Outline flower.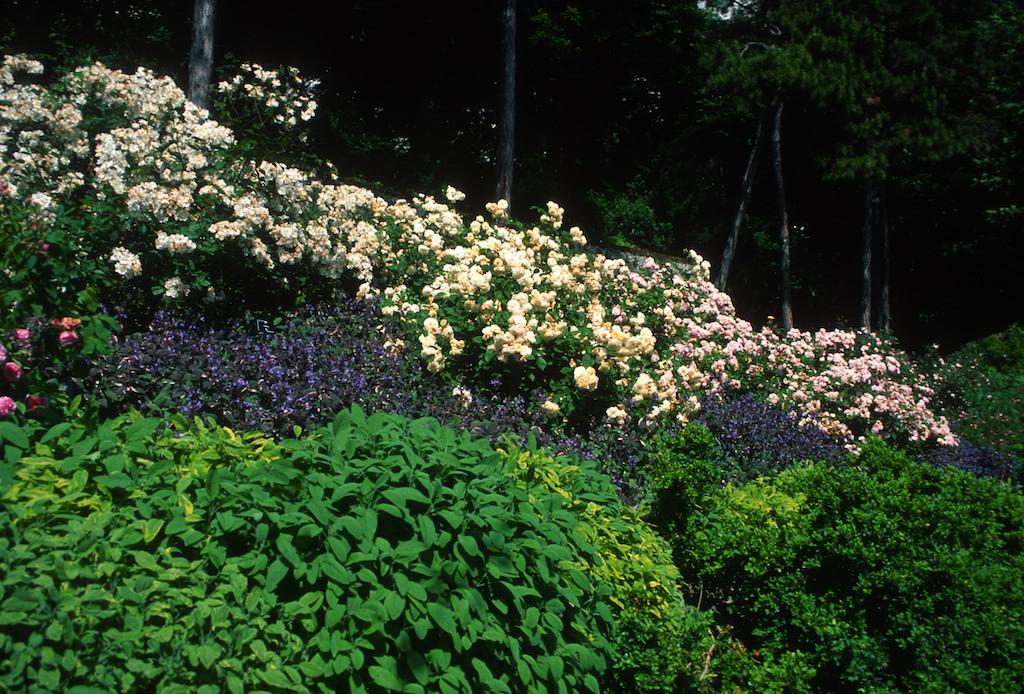
Outline: 6:356:23:380.
